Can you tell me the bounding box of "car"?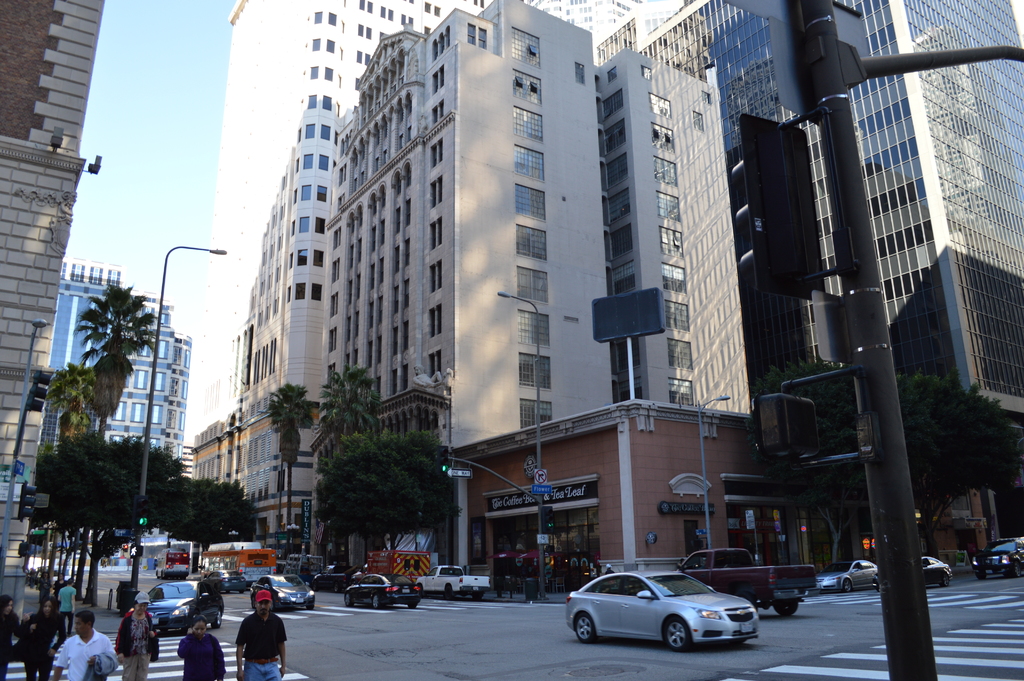
x1=132, y1=575, x2=221, y2=639.
